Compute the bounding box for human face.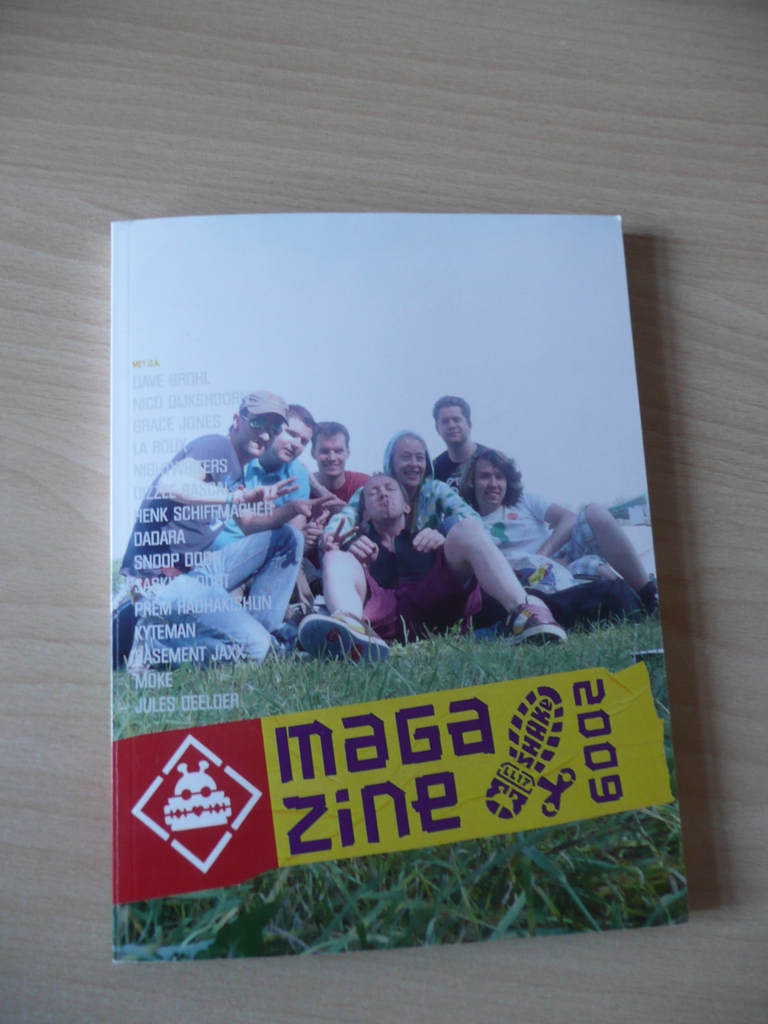
pyautogui.locateOnScreen(241, 416, 281, 458).
